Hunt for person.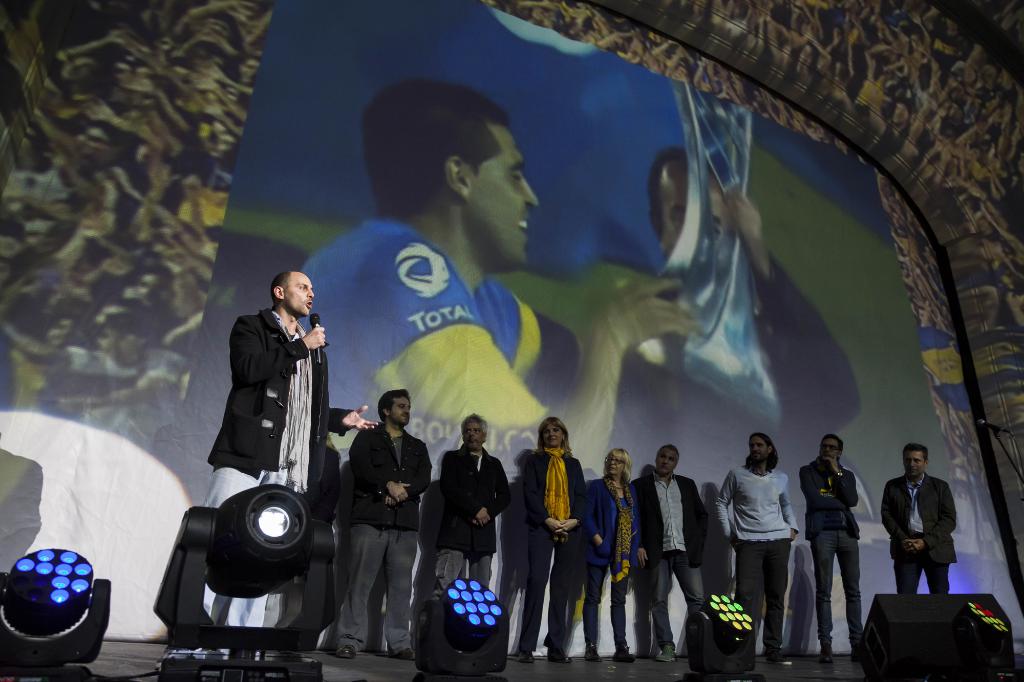
Hunted down at {"x1": 581, "y1": 447, "x2": 639, "y2": 660}.
